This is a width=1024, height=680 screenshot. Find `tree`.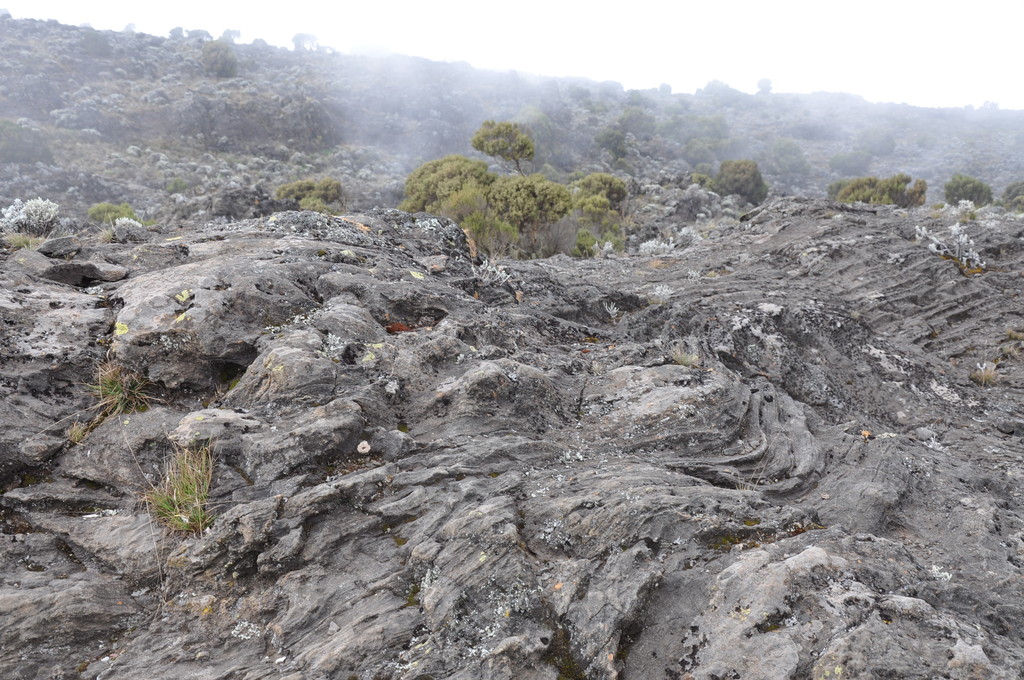
Bounding box: 831, 168, 927, 209.
